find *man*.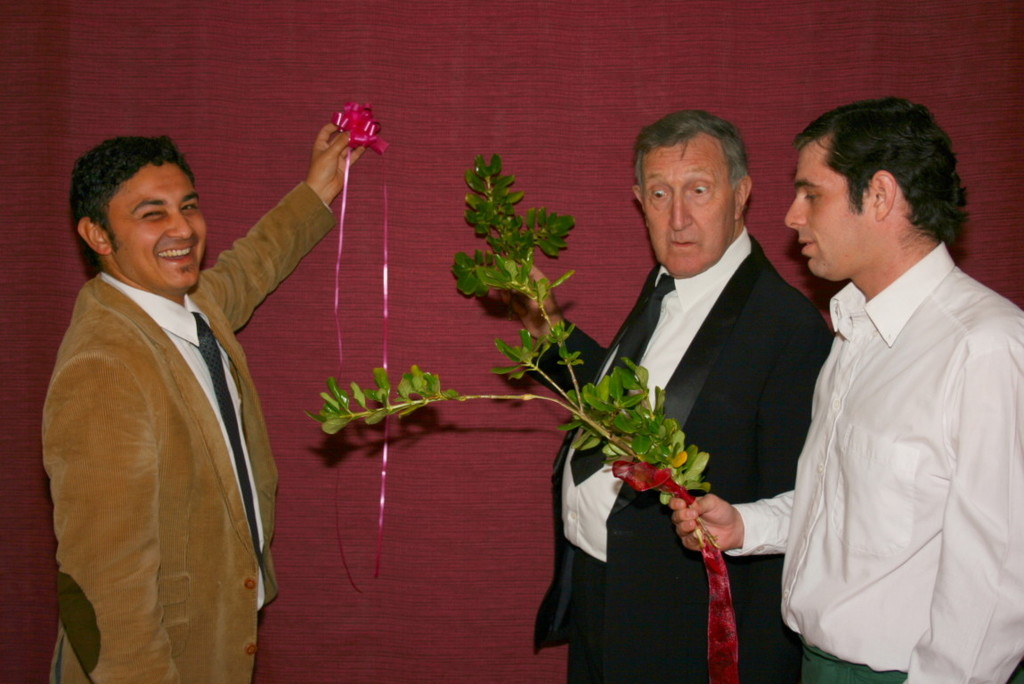
668,94,1023,683.
